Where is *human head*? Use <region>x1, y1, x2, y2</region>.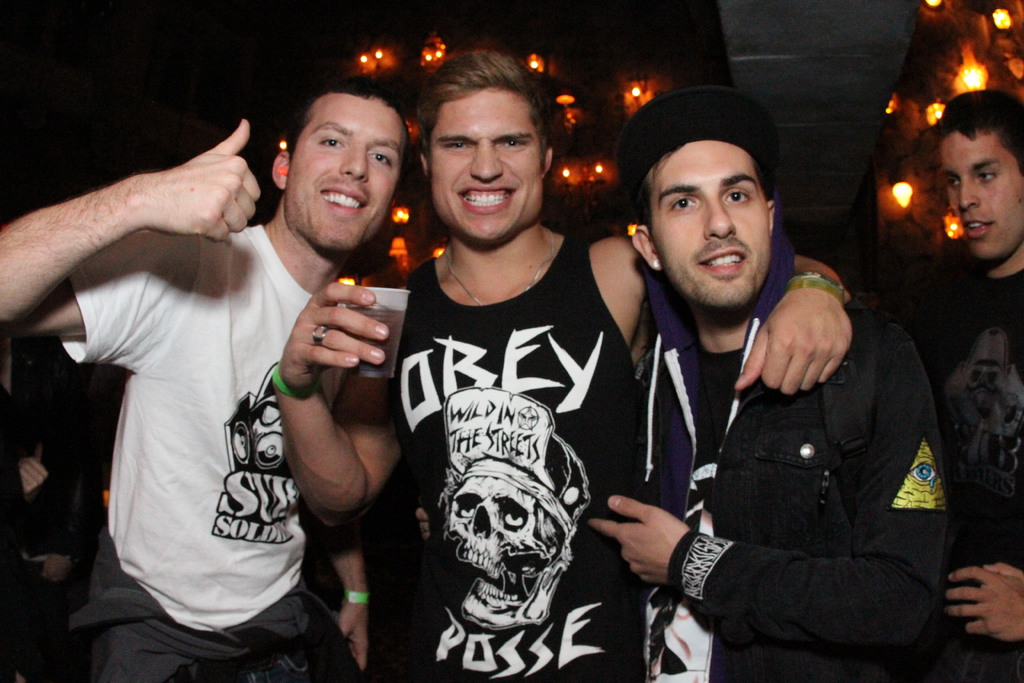
<region>271, 73, 410, 227</region>.
